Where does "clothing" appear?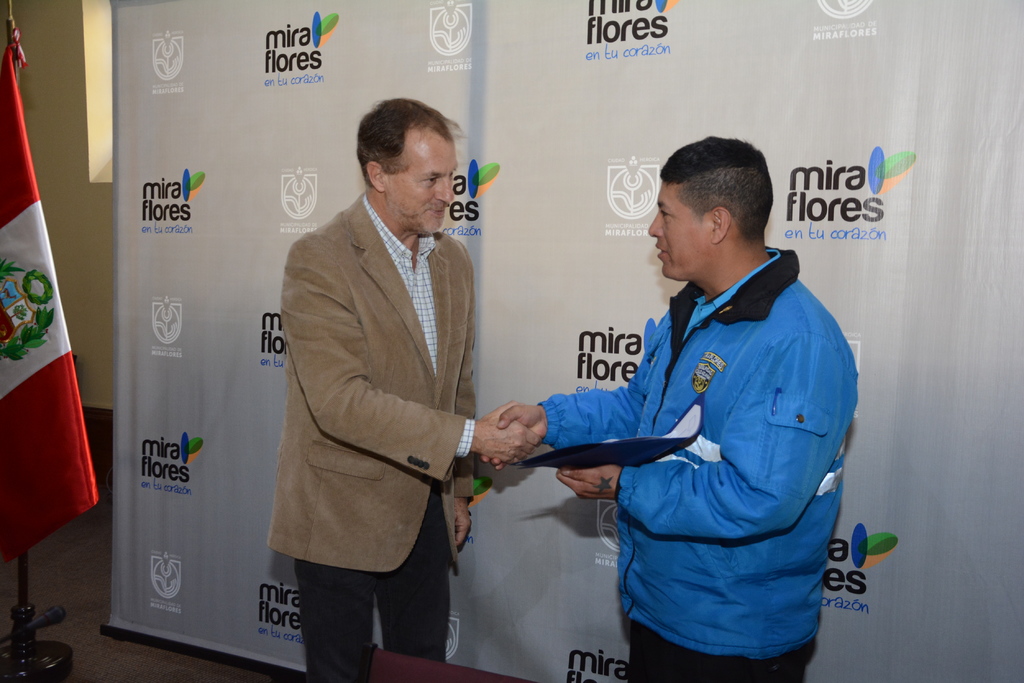
Appears at crop(267, 189, 481, 682).
